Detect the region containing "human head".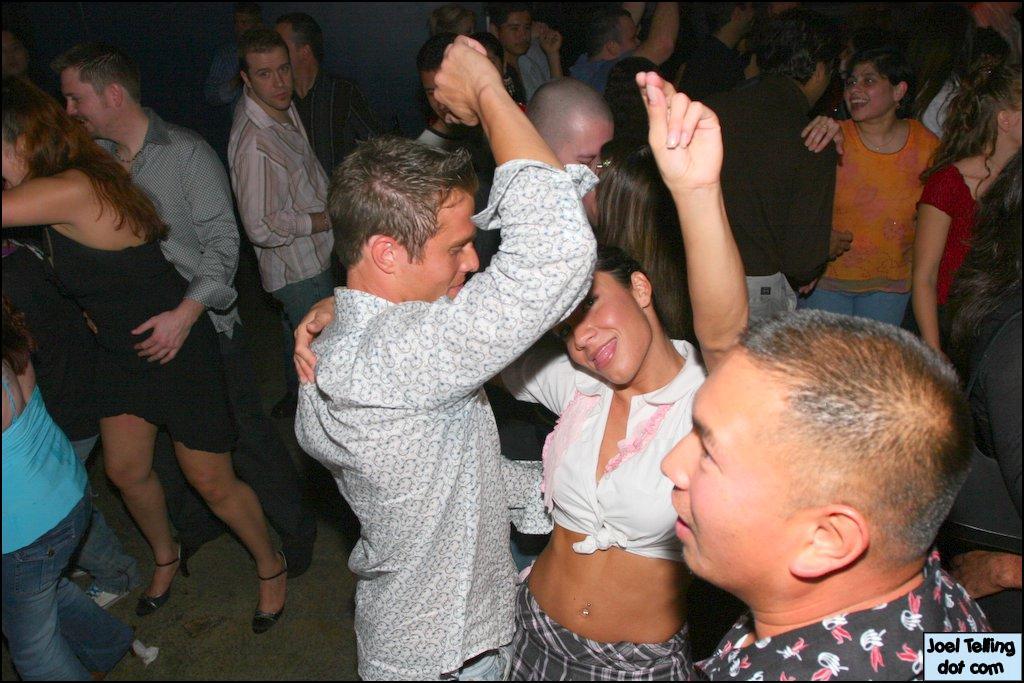
crop(324, 131, 482, 304).
